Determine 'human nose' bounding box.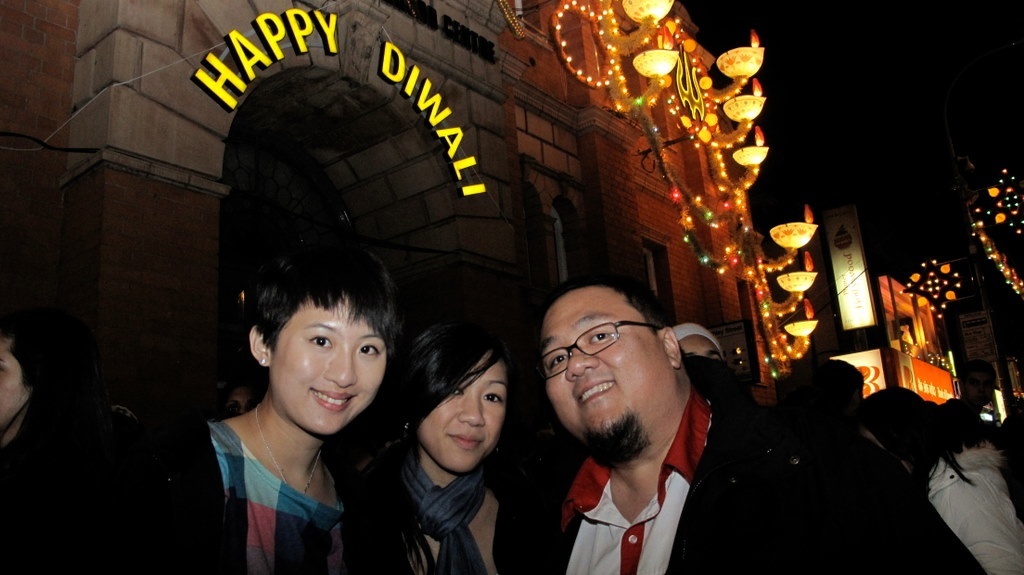
Determined: bbox(324, 345, 356, 387).
